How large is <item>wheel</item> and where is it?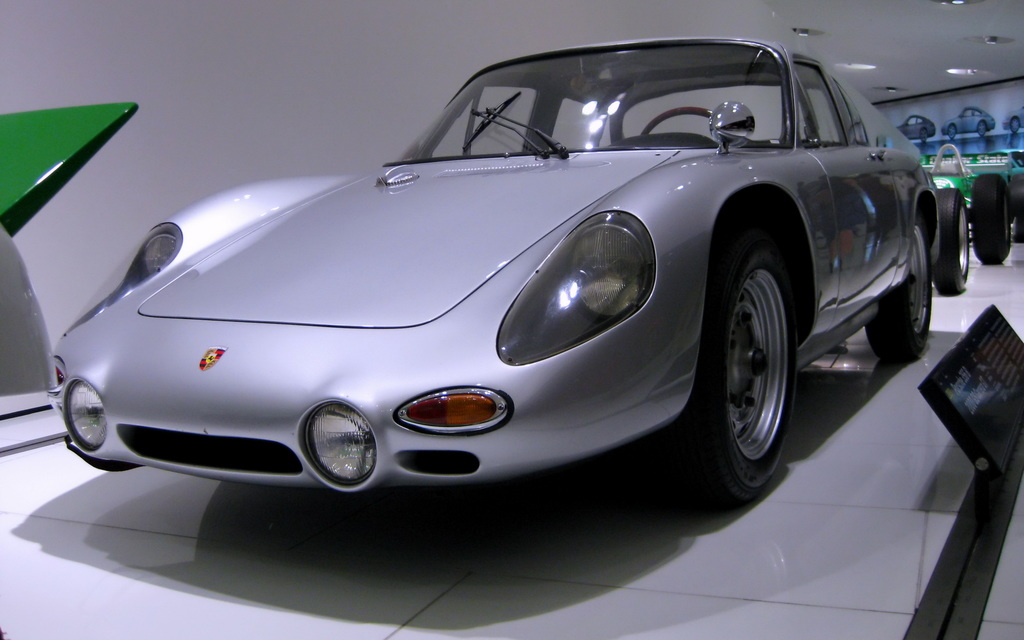
Bounding box: <bbox>971, 177, 1012, 266</bbox>.
